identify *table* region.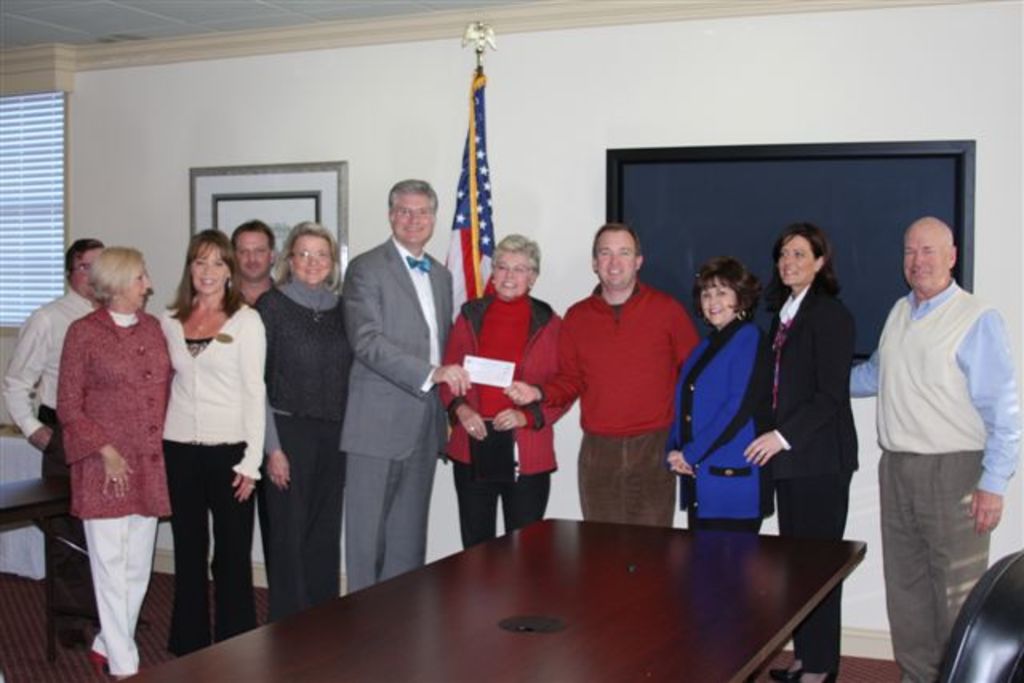
Region: [200, 507, 869, 678].
